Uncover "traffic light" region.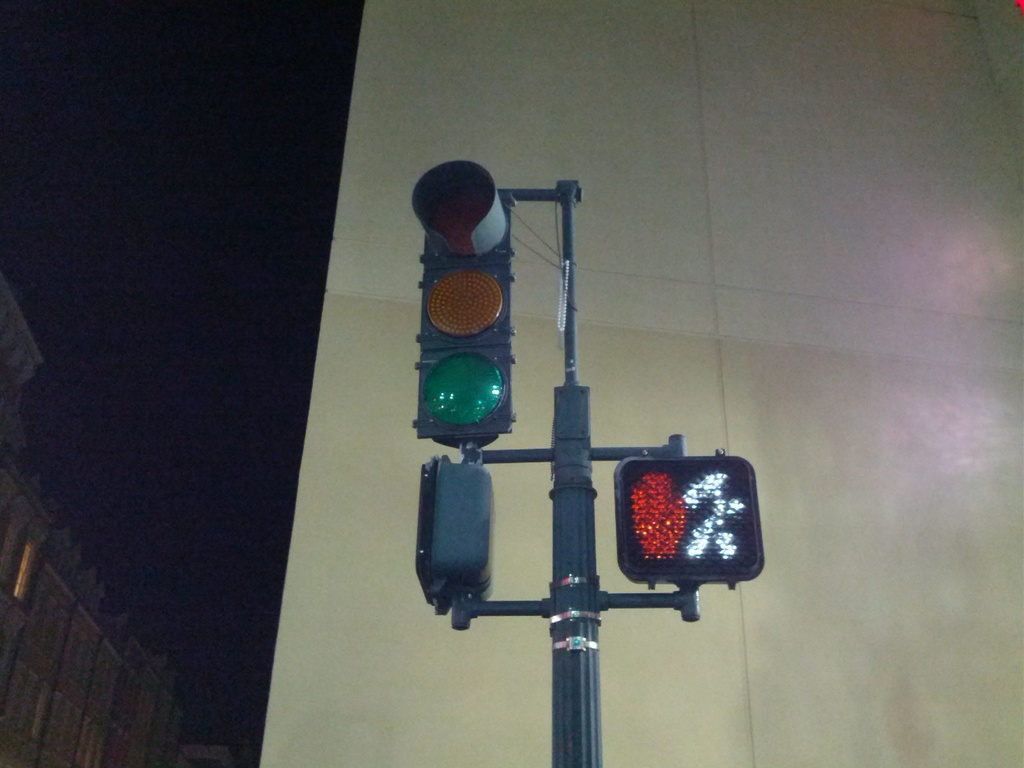
Uncovered: detection(415, 452, 495, 615).
